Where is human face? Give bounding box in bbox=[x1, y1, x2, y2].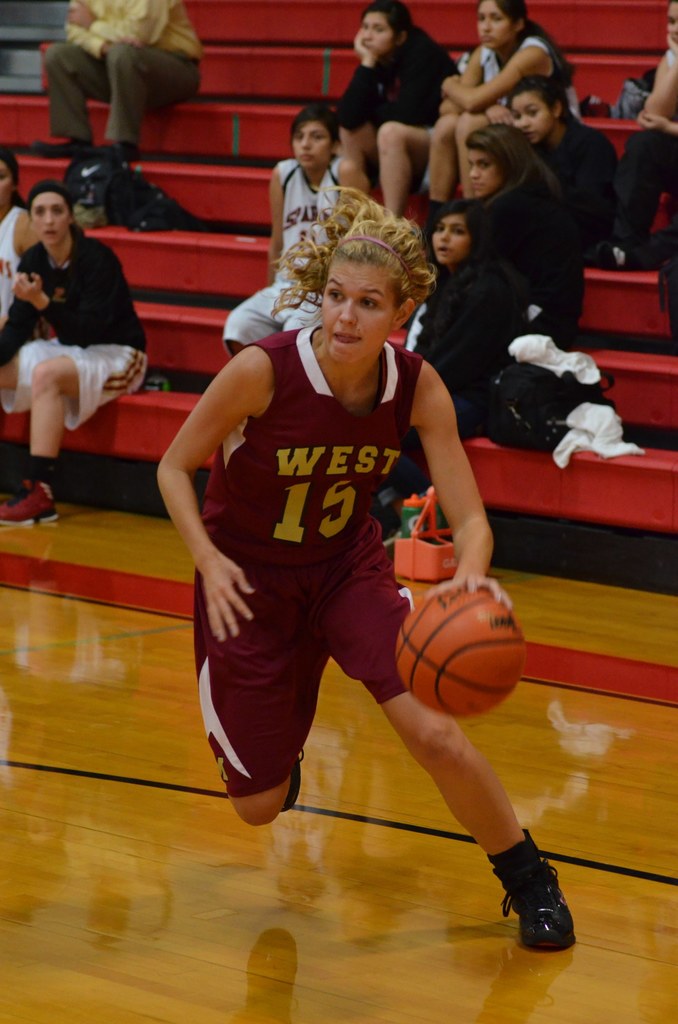
bbox=[475, 0, 517, 49].
